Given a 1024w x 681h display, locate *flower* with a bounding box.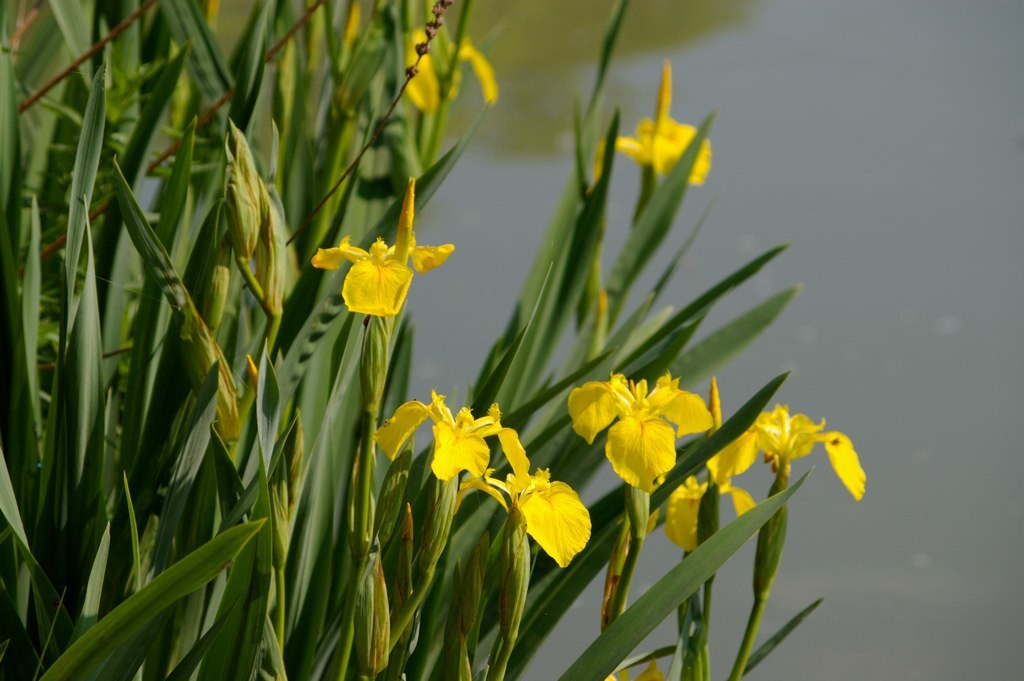
Located: box(316, 214, 465, 328).
